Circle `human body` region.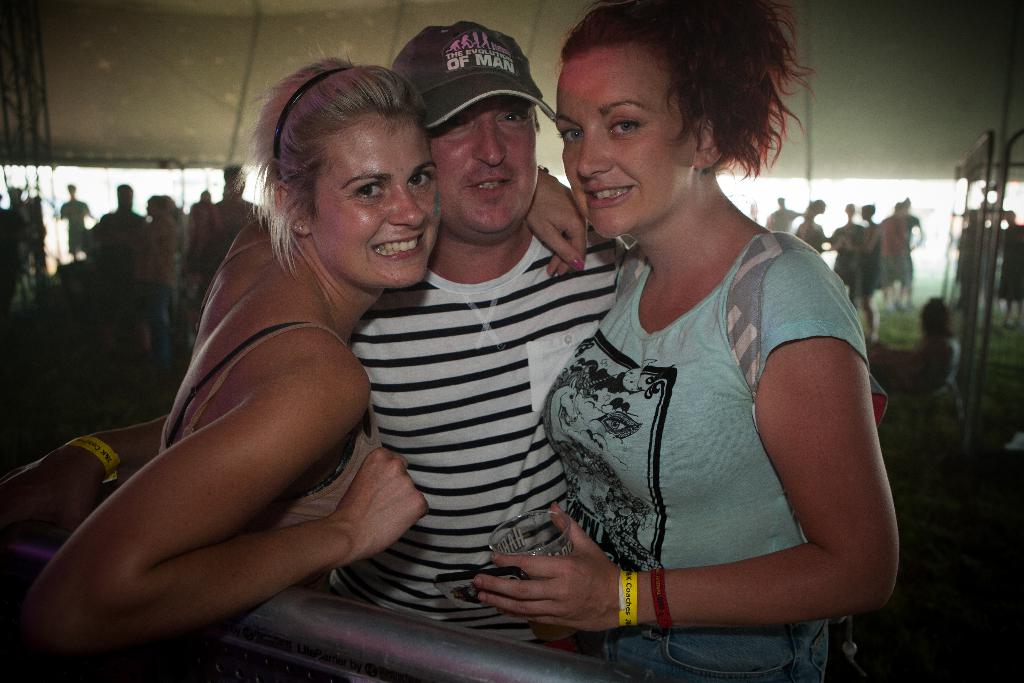
Region: bbox=(143, 184, 174, 375).
